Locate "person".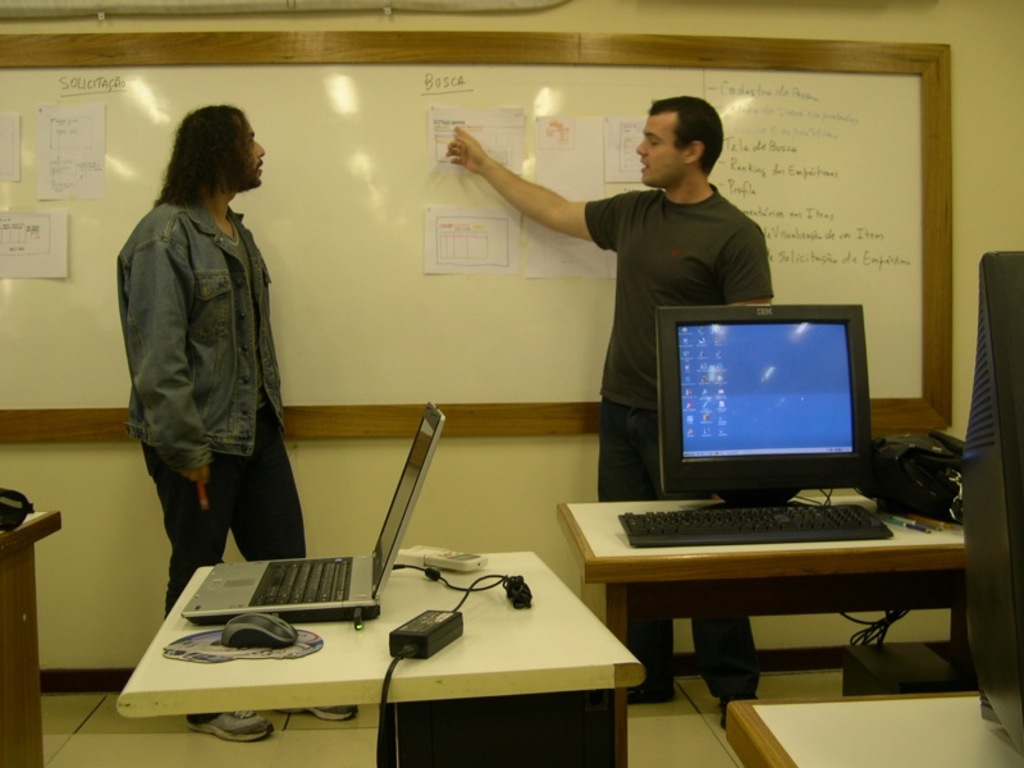
Bounding box: [111, 104, 364, 748].
